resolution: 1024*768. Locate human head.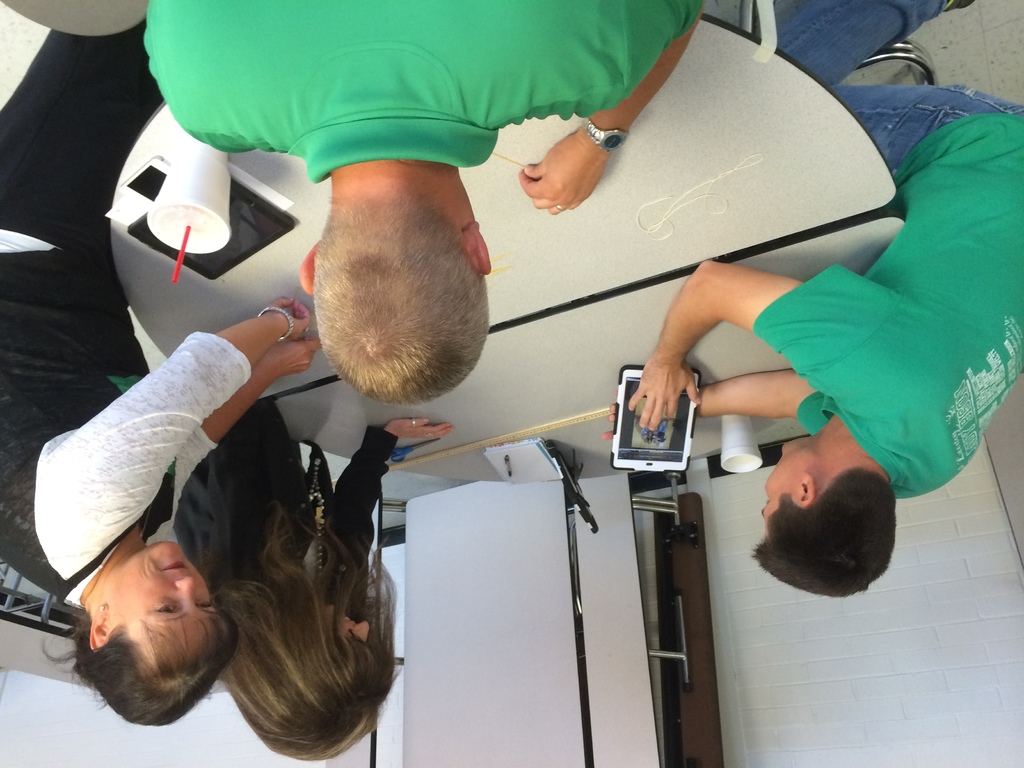
bbox(293, 156, 490, 410).
